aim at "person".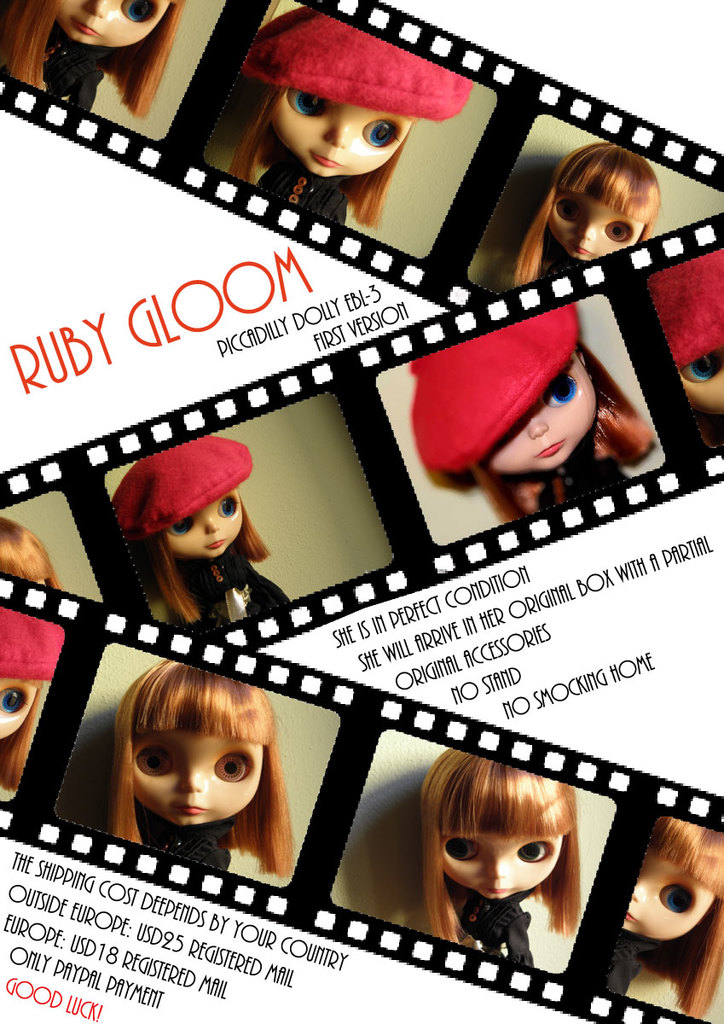
Aimed at BBox(604, 812, 723, 1016).
